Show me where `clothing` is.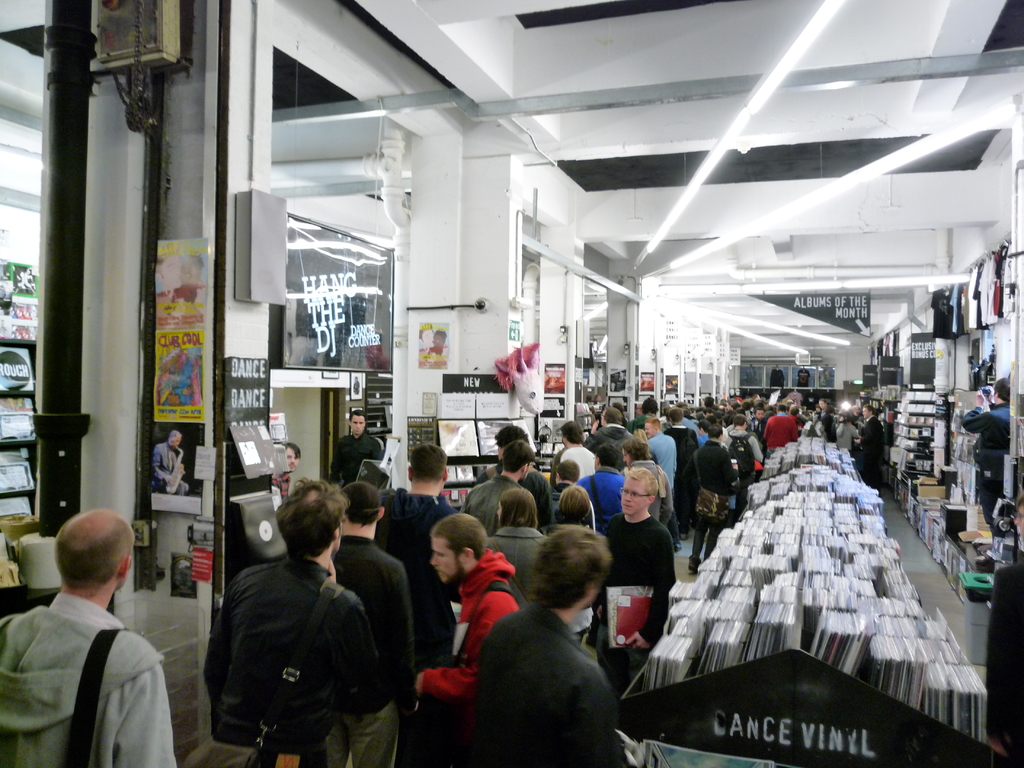
`clothing` is at bbox=(381, 490, 451, 650).
